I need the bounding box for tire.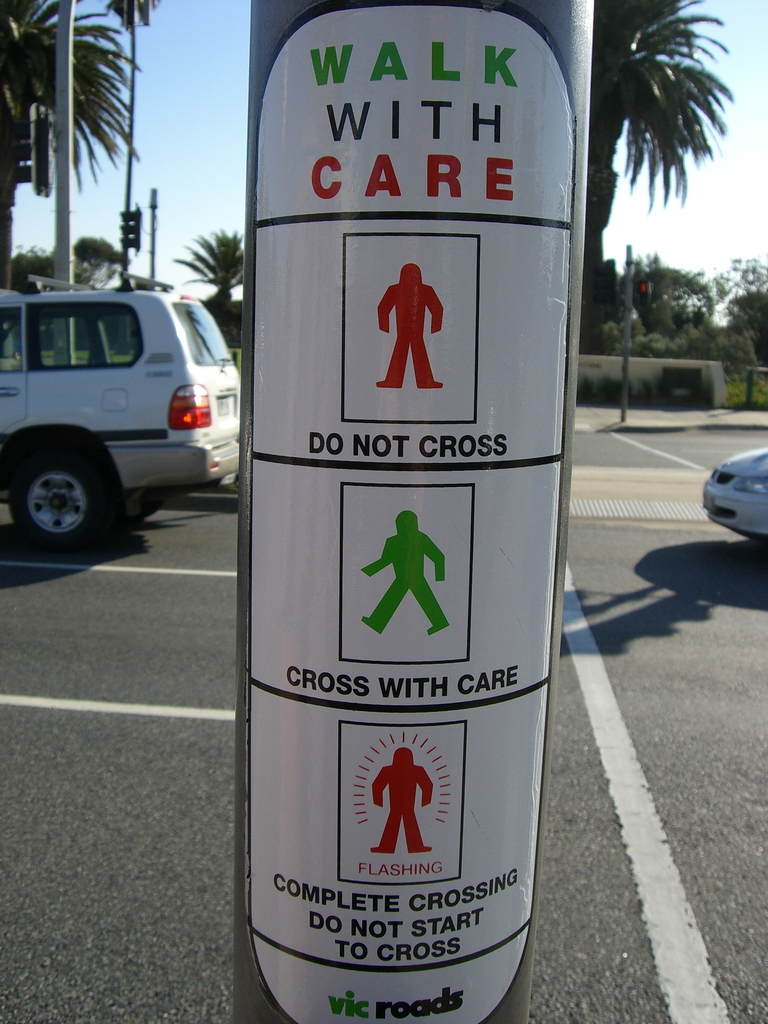
Here it is: locate(6, 454, 120, 560).
